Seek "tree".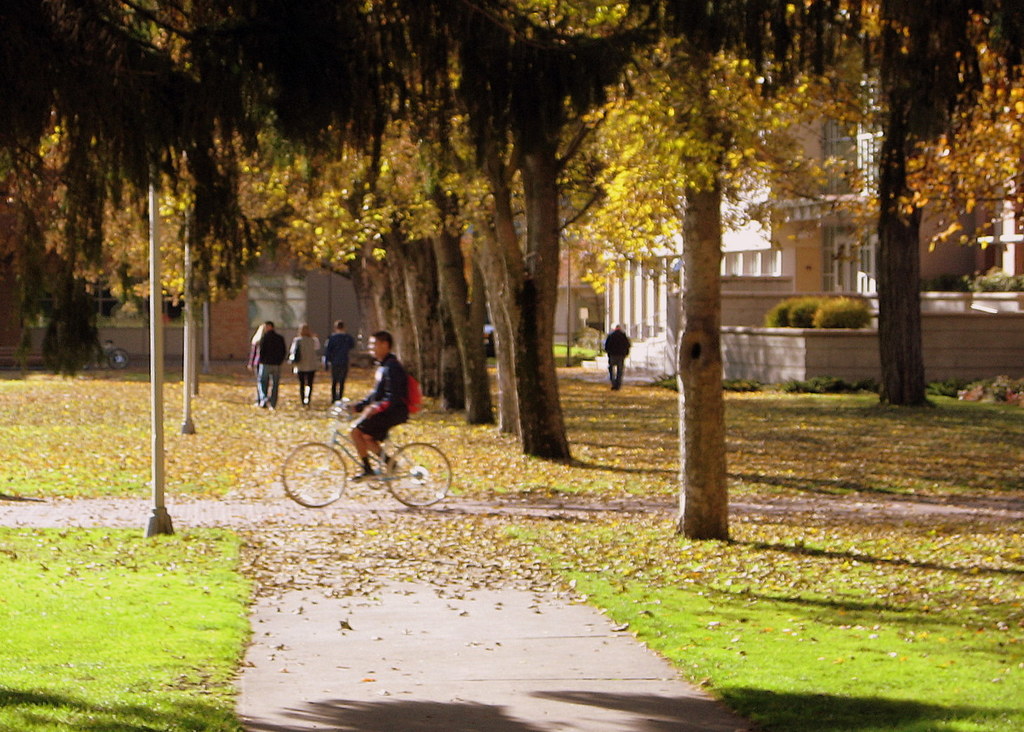
(661,42,730,543).
